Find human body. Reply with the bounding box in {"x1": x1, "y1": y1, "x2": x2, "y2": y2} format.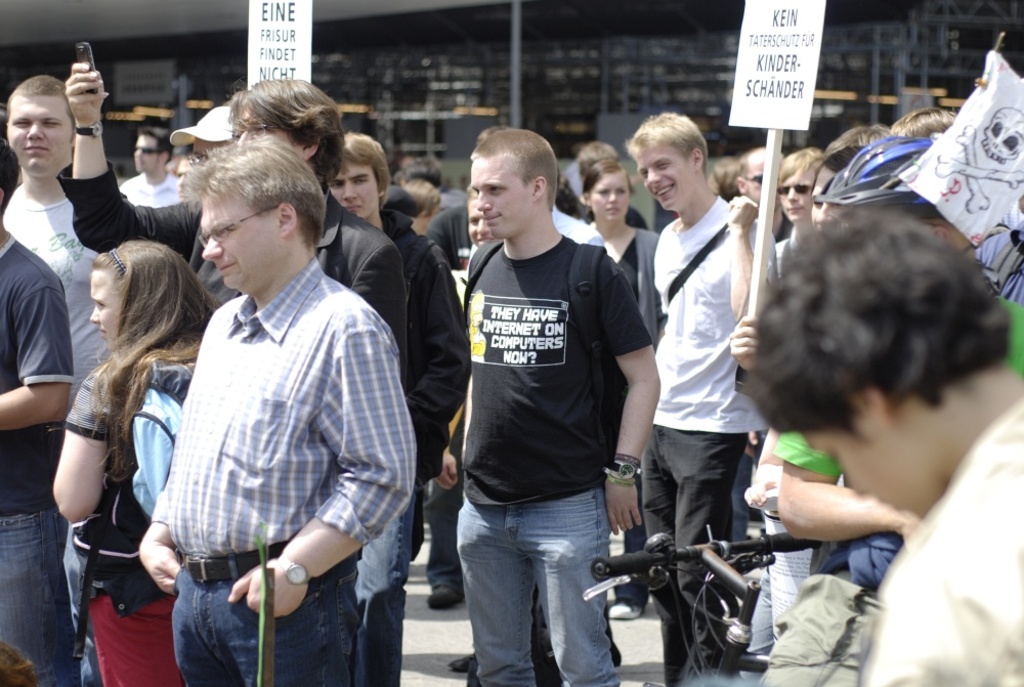
{"x1": 461, "y1": 227, "x2": 669, "y2": 686}.
